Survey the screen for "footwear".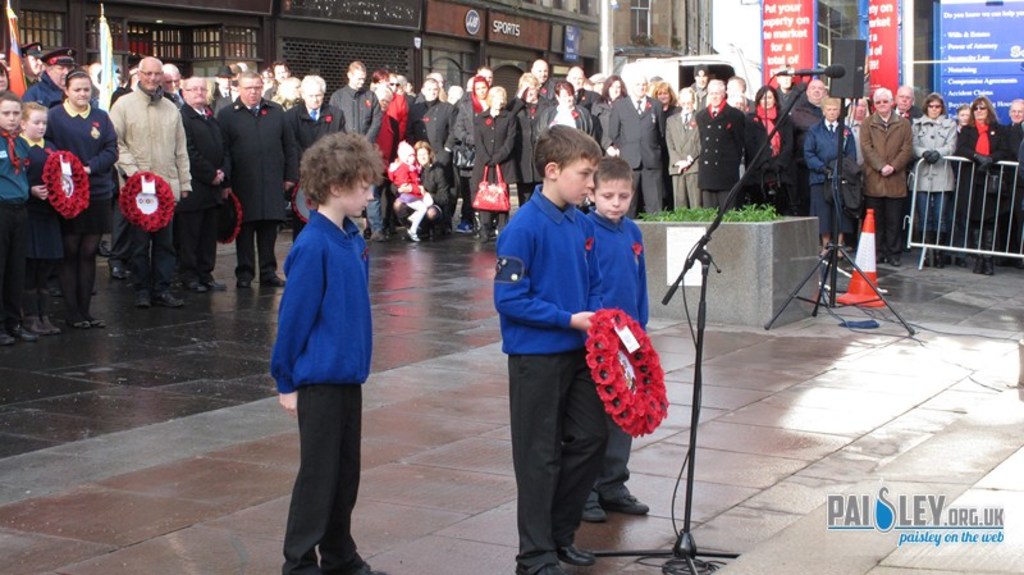
Survey found: 558, 546, 586, 567.
